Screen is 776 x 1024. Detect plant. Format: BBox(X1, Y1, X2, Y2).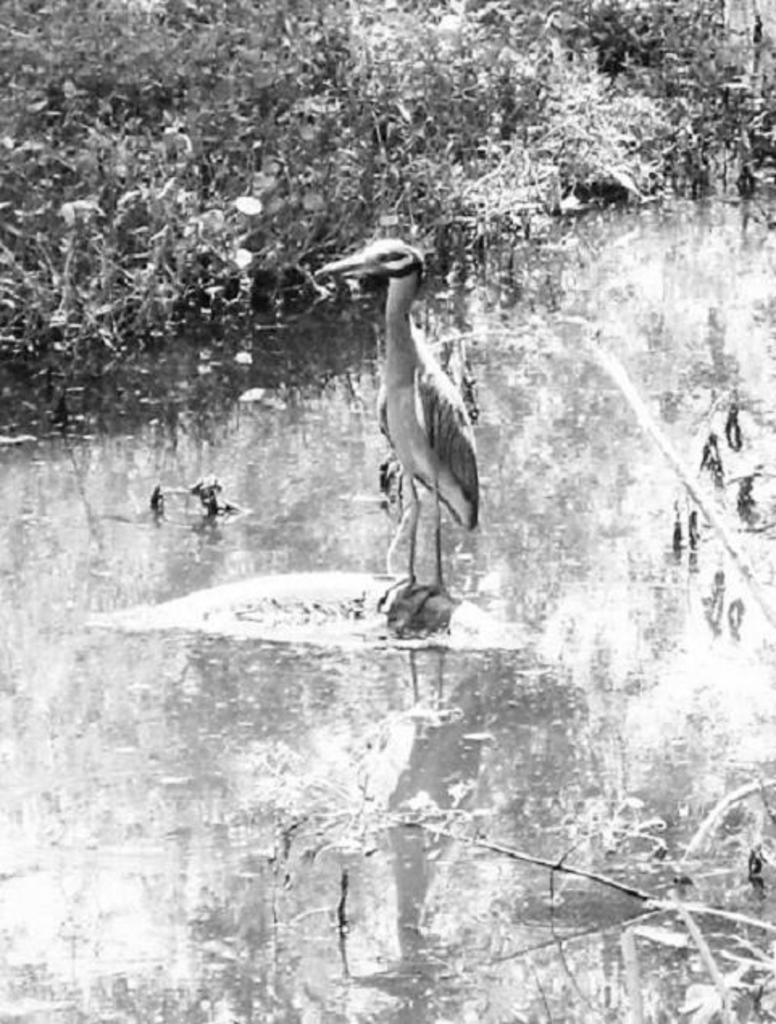
BBox(670, 516, 705, 552).
